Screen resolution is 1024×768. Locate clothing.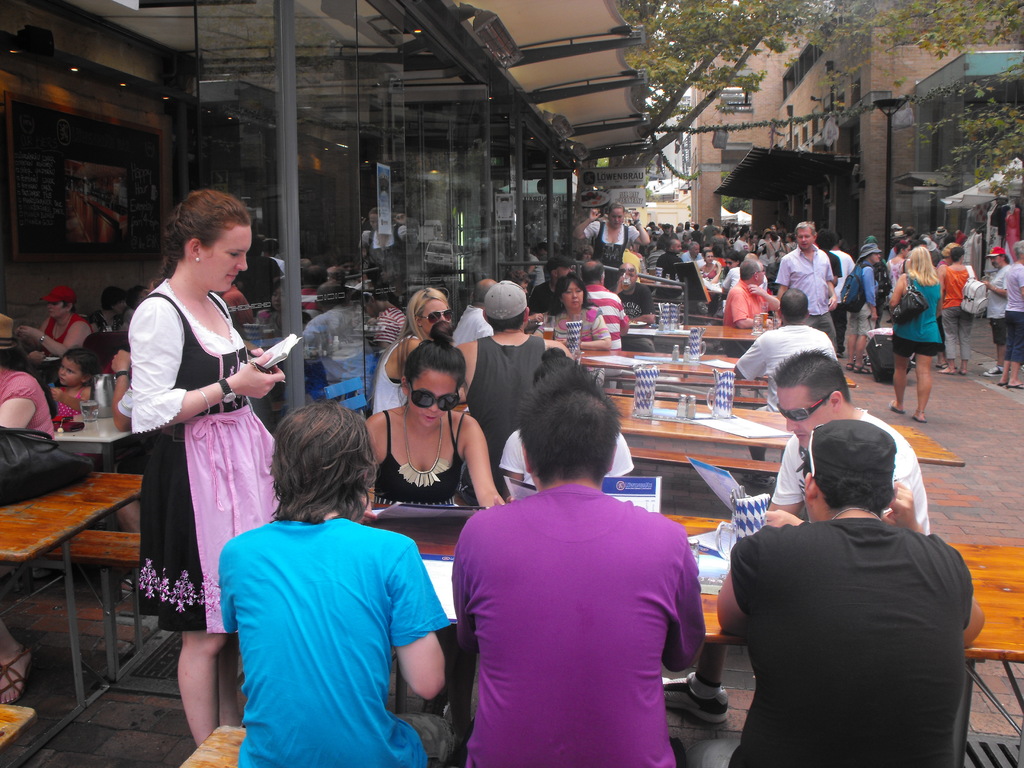
41:314:95:355.
